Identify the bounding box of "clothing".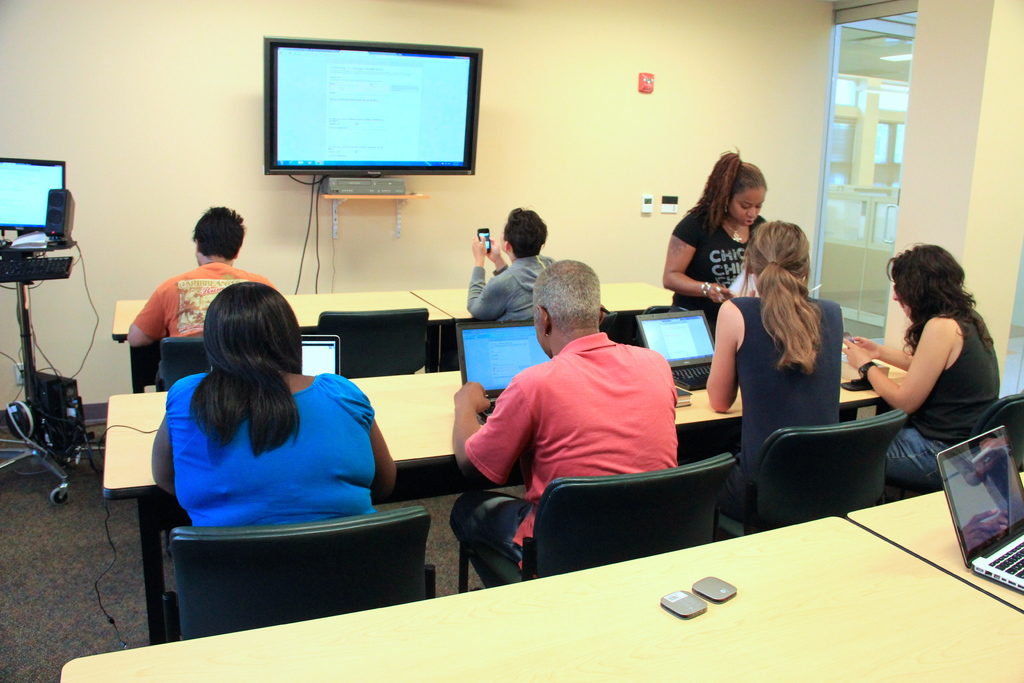
detection(669, 208, 767, 335).
